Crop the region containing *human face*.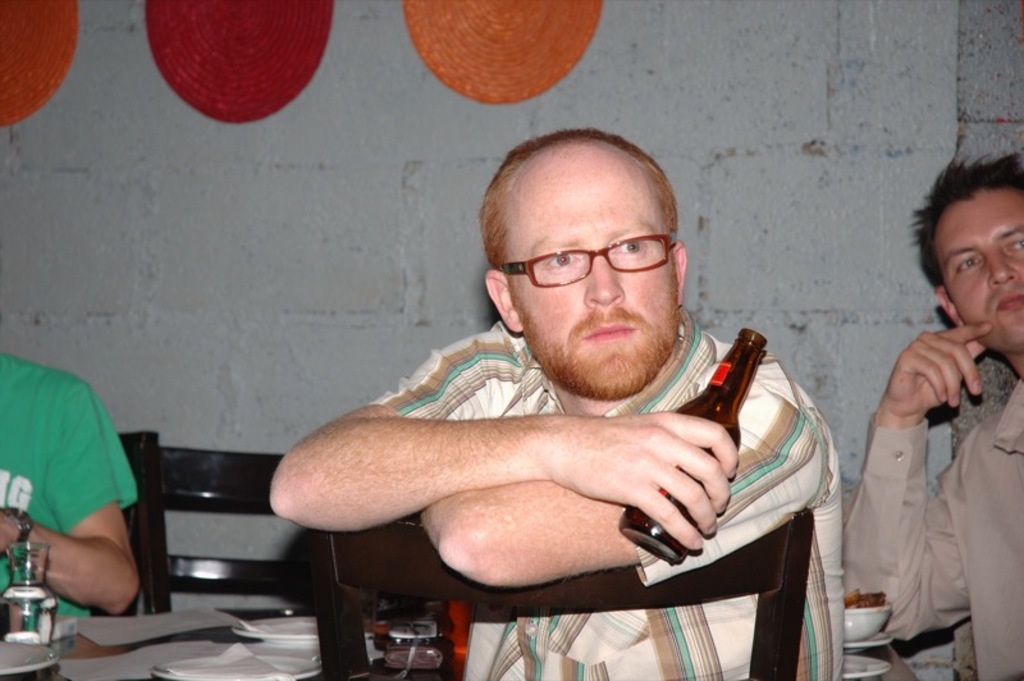
Crop region: l=506, t=157, r=666, b=360.
